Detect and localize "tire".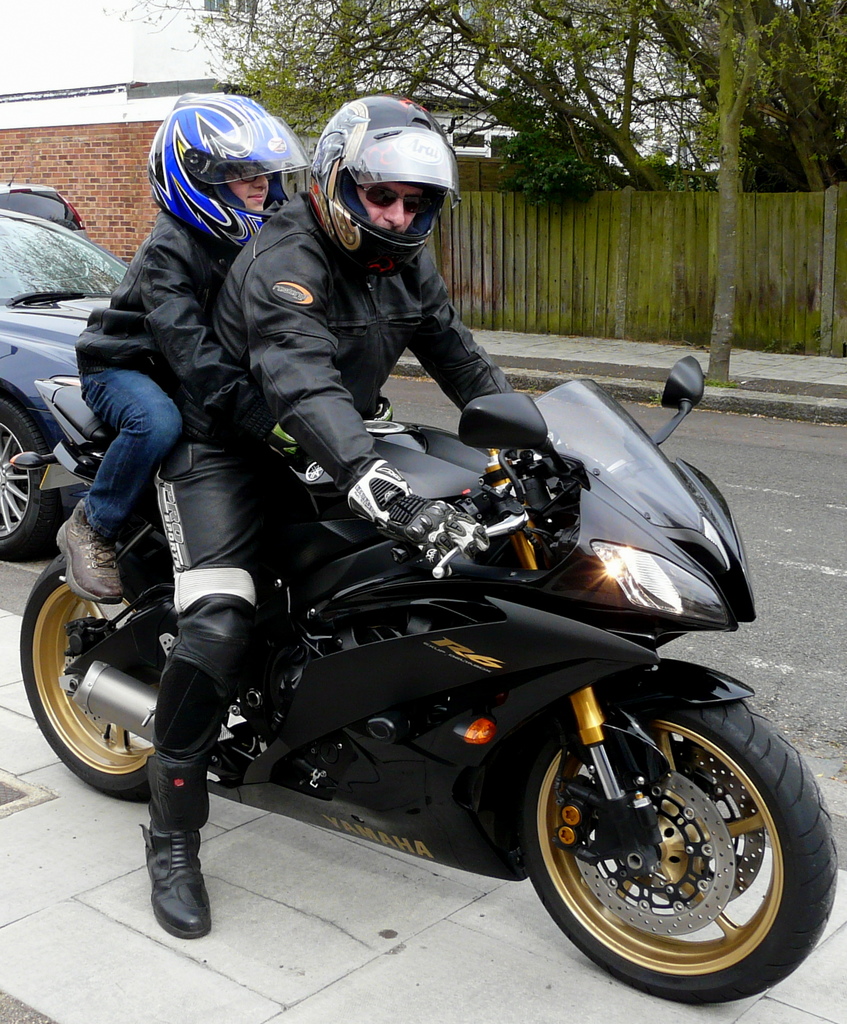
Localized at [0,396,65,560].
